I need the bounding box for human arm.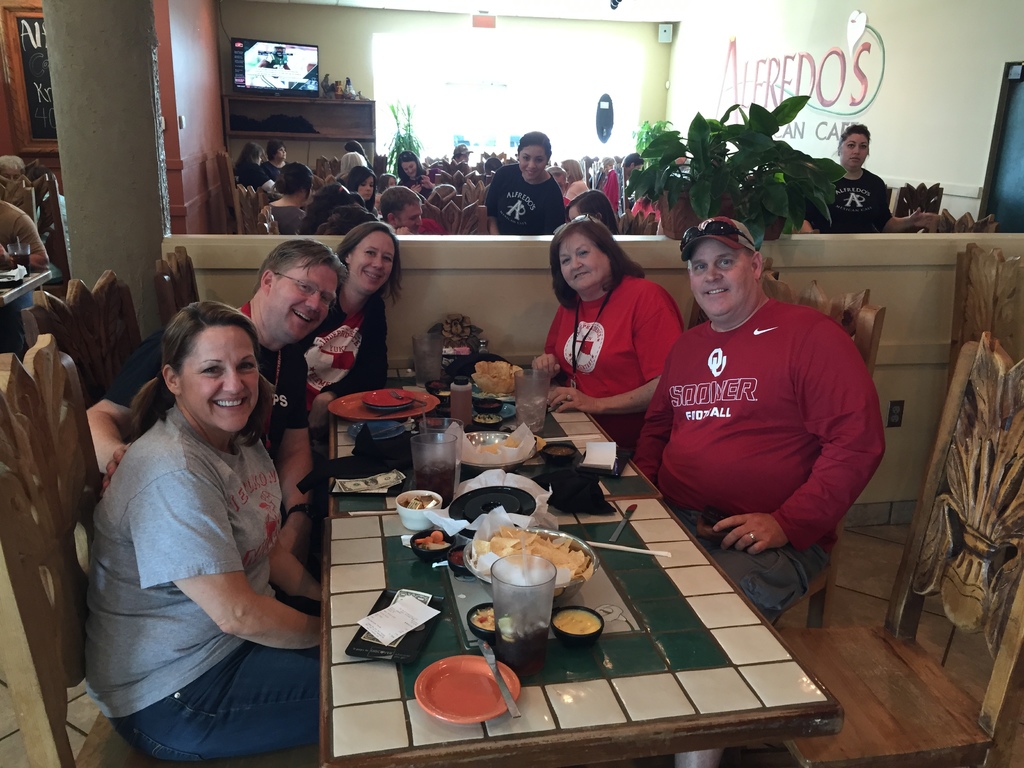
Here it is: pyautogui.locateOnScreen(271, 522, 318, 600).
